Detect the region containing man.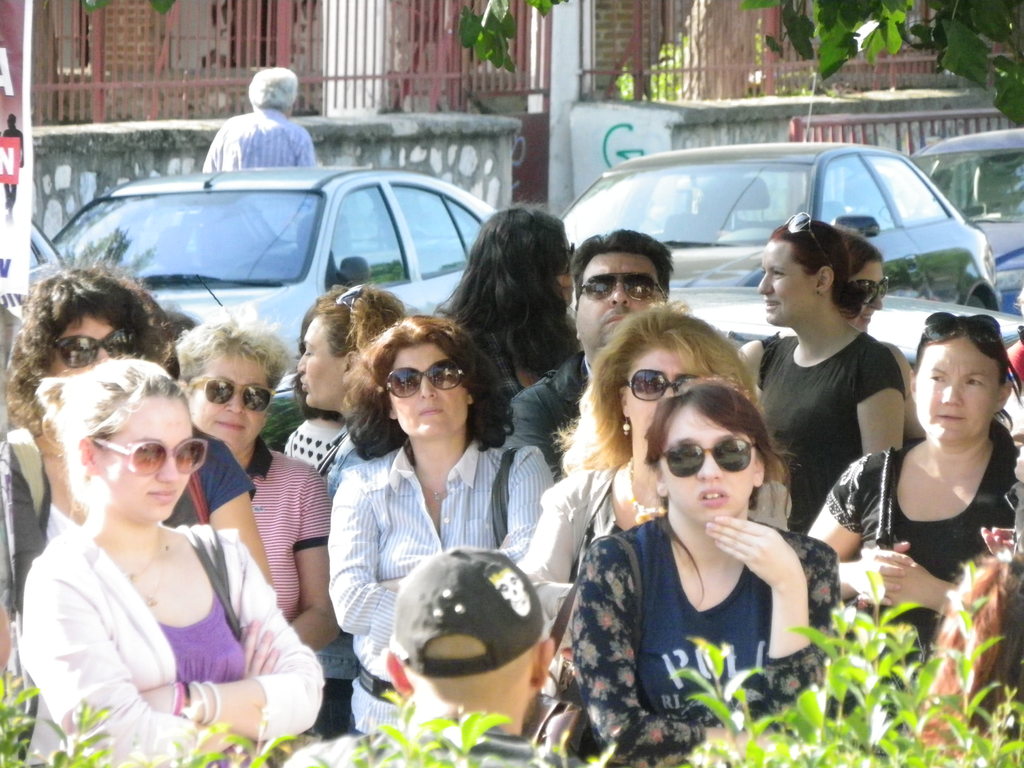
x1=205, y1=61, x2=312, y2=175.
